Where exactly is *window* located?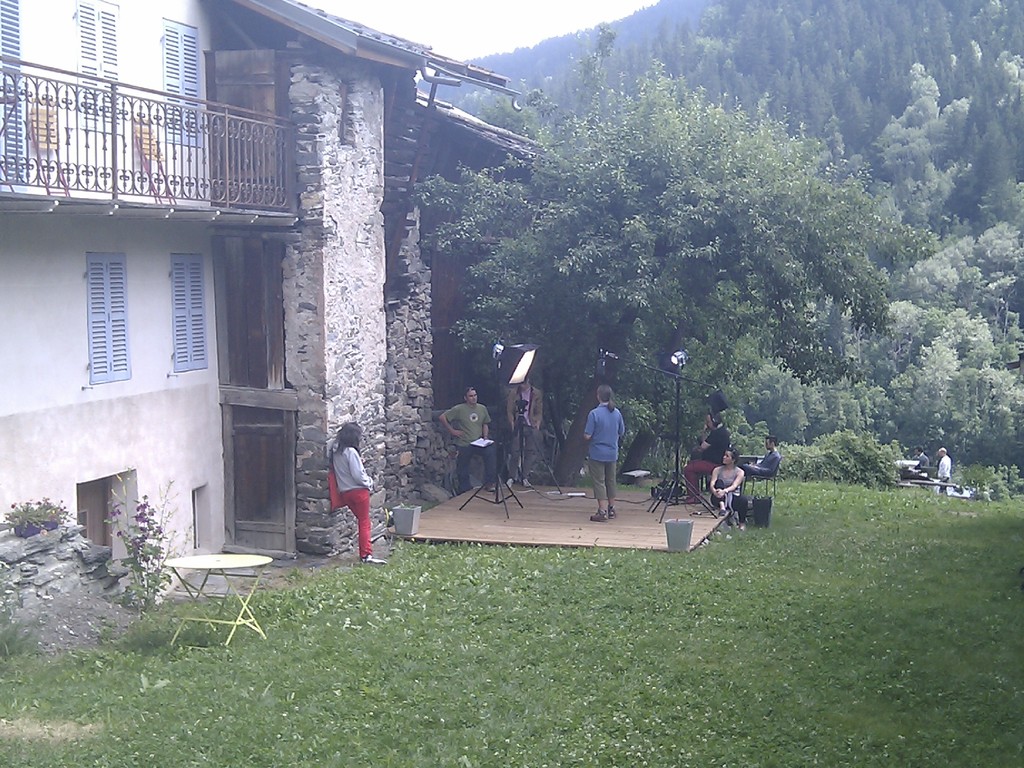
Its bounding box is {"left": 78, "top": 257, "right": 124, "bottom": 384}.
